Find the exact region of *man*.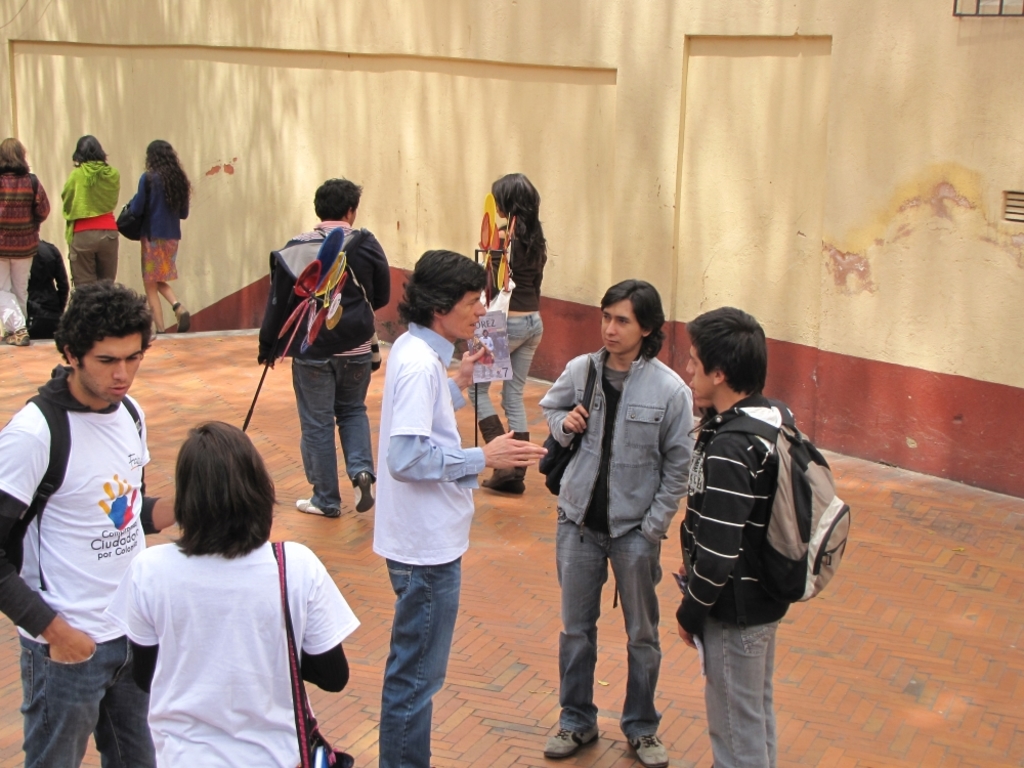
Exact region: bbox=(679, 304, 795, 767).
